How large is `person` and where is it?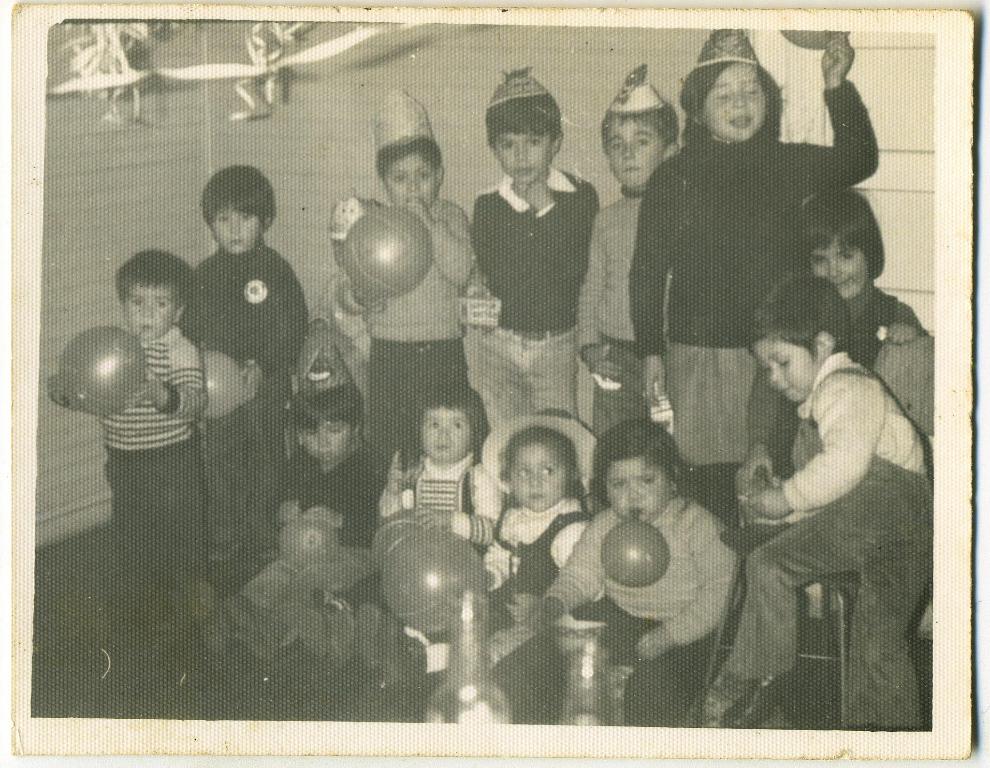
Bounding box: pyautogui.locateOnScreen(460, 64, 599, 487).
